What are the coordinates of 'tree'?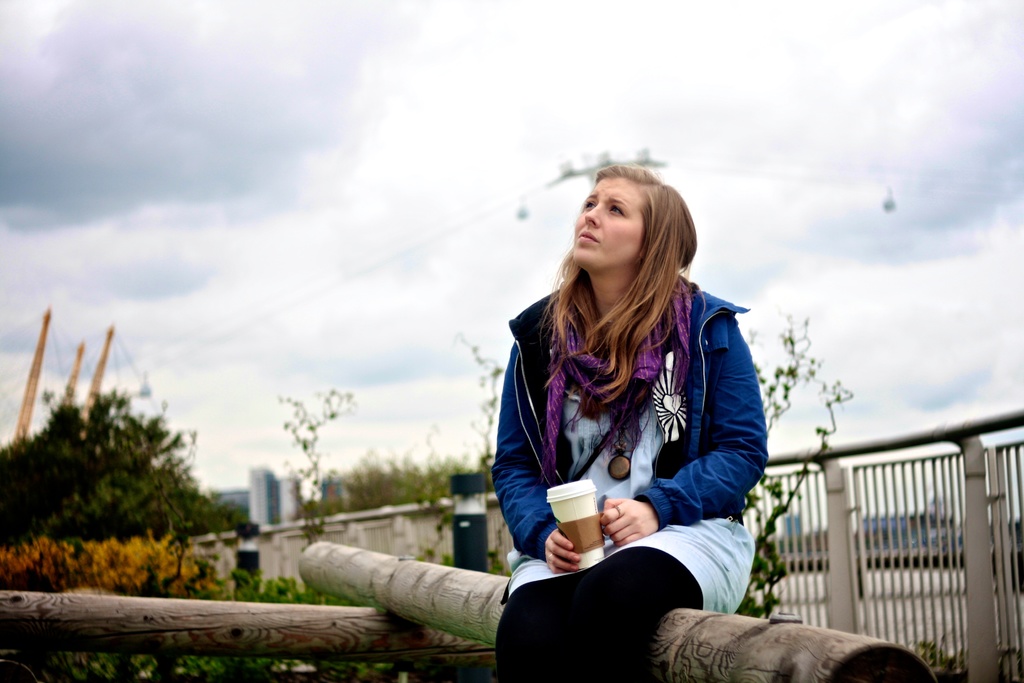
[left=0, top=390, right=249, bottom=554].
